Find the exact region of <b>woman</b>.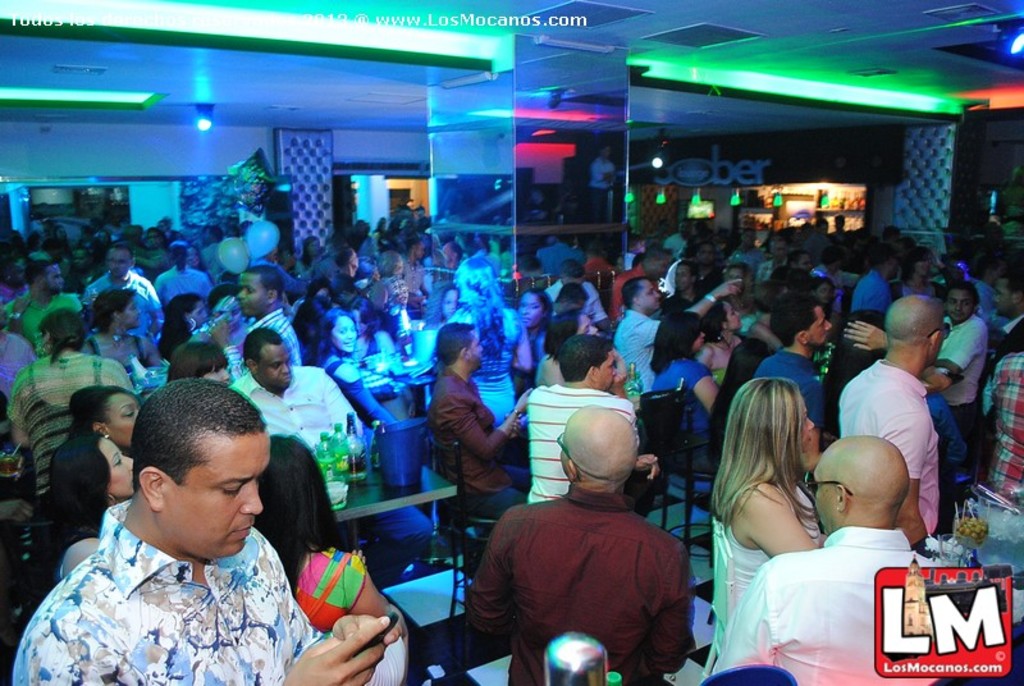
Exact region: pyautogui.locateOnScreen(255, 427, 390, 634).
